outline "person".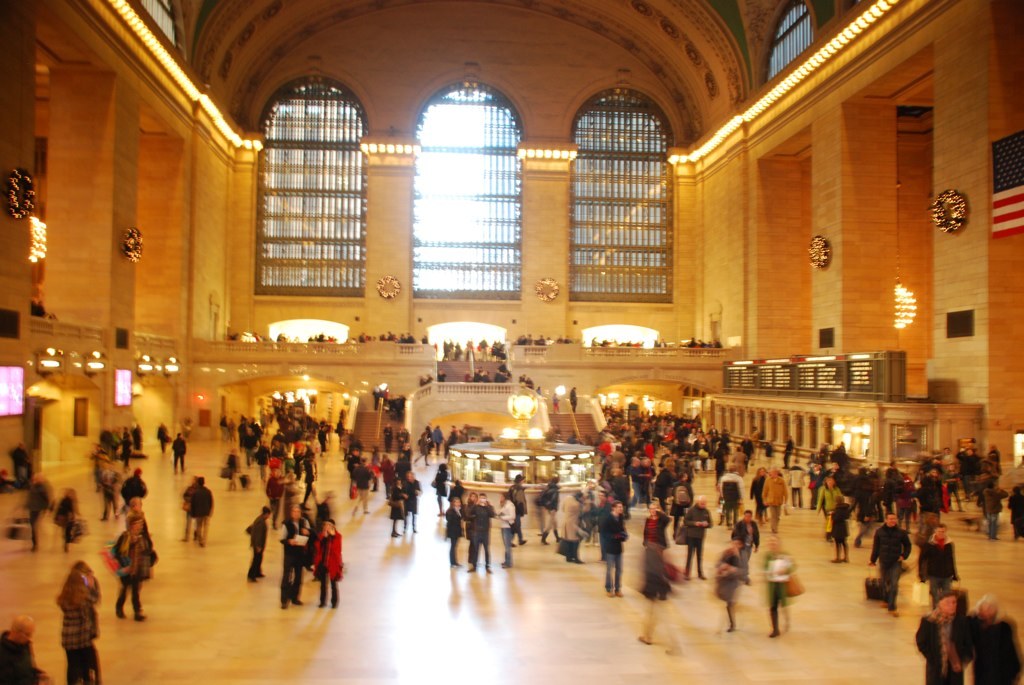
Outline: bbox(348, 454, 379, 514).
